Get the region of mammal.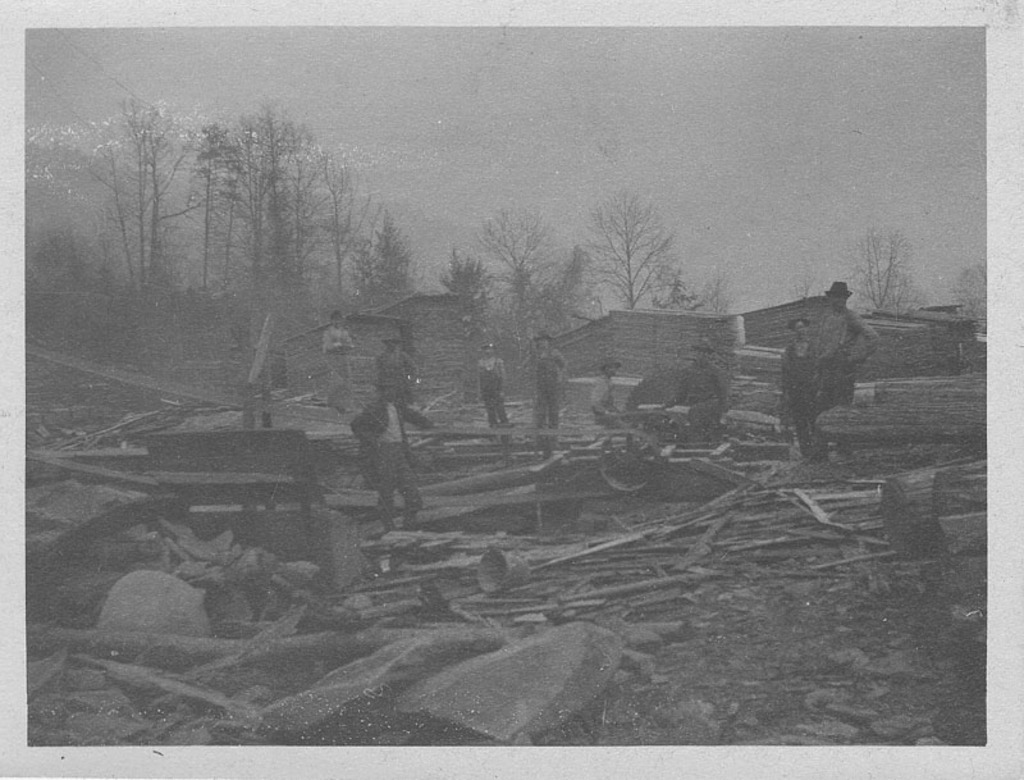
x1=323, y1=310, x2=353, y2=405.
